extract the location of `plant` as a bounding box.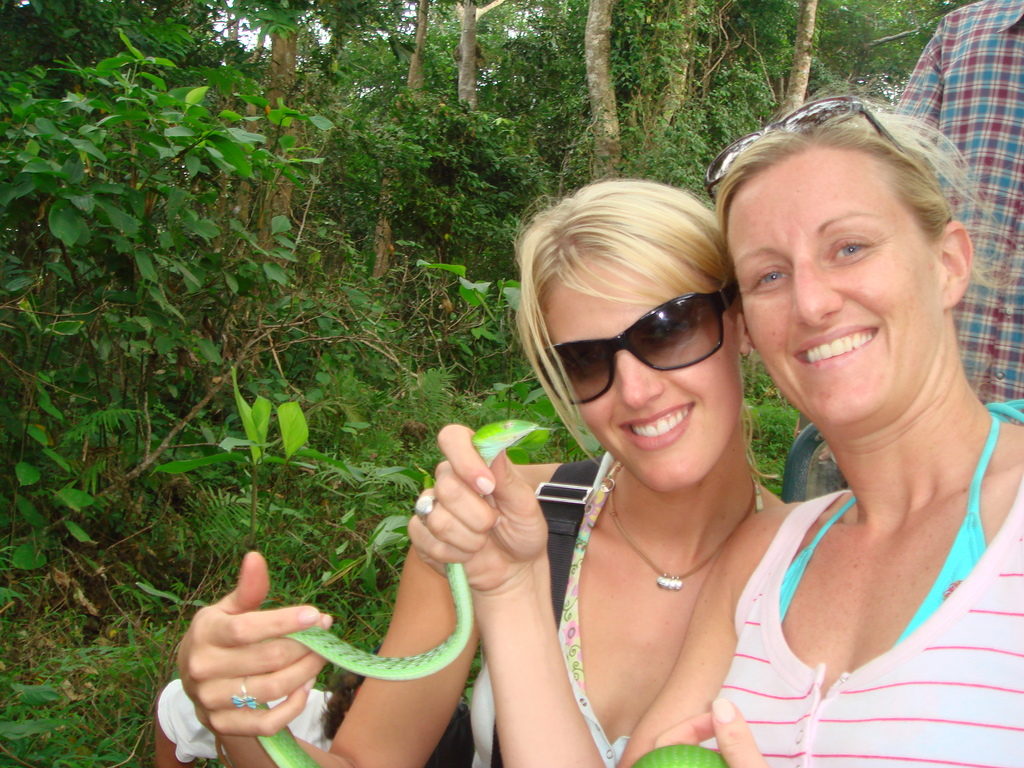
BBox(333, 230, 599, 664).
